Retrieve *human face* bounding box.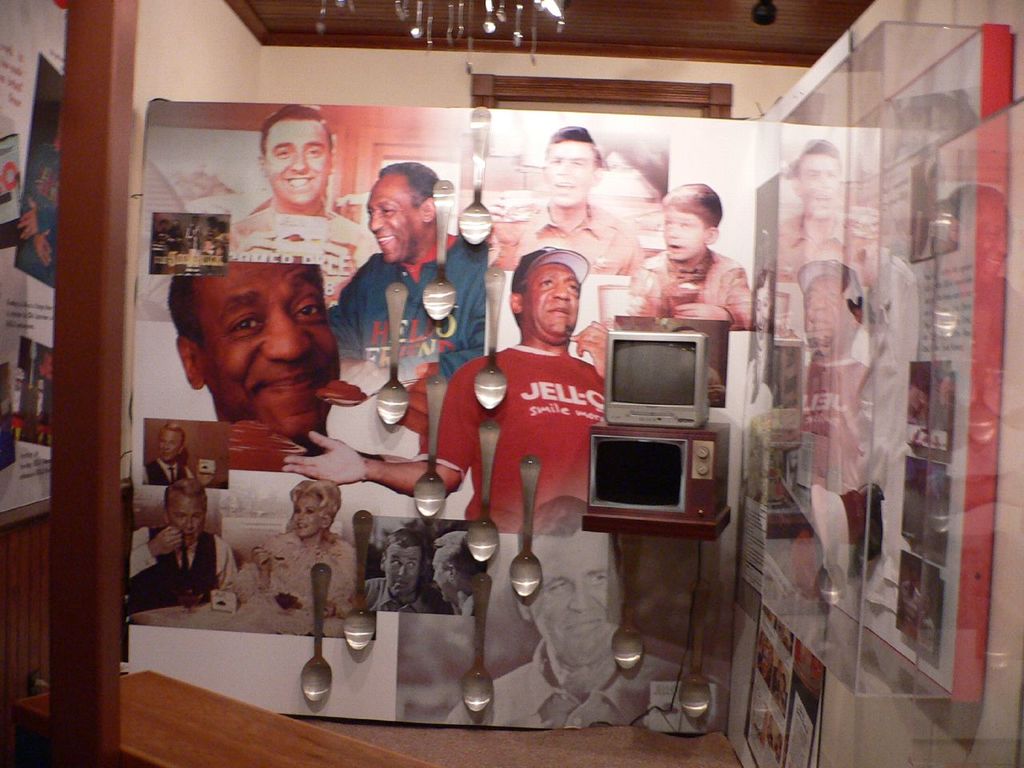
Bounding box: [209, 258, 343, 438].
